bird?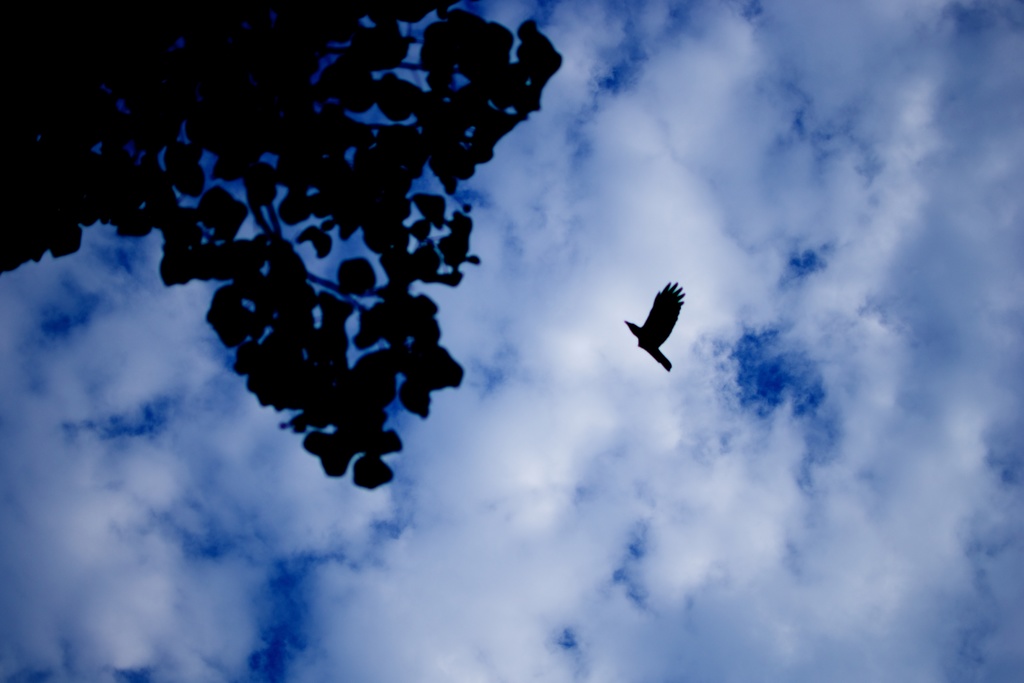
Rect(620, 283, 691, 375)
